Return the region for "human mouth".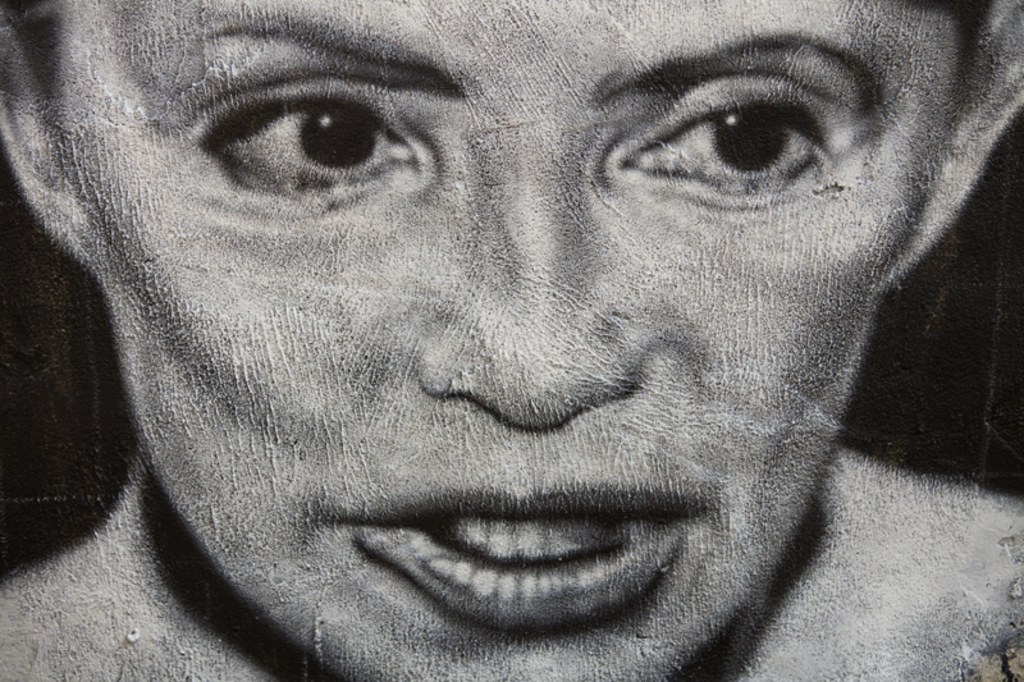
left=282, top=475, right=763, bottom=646.
